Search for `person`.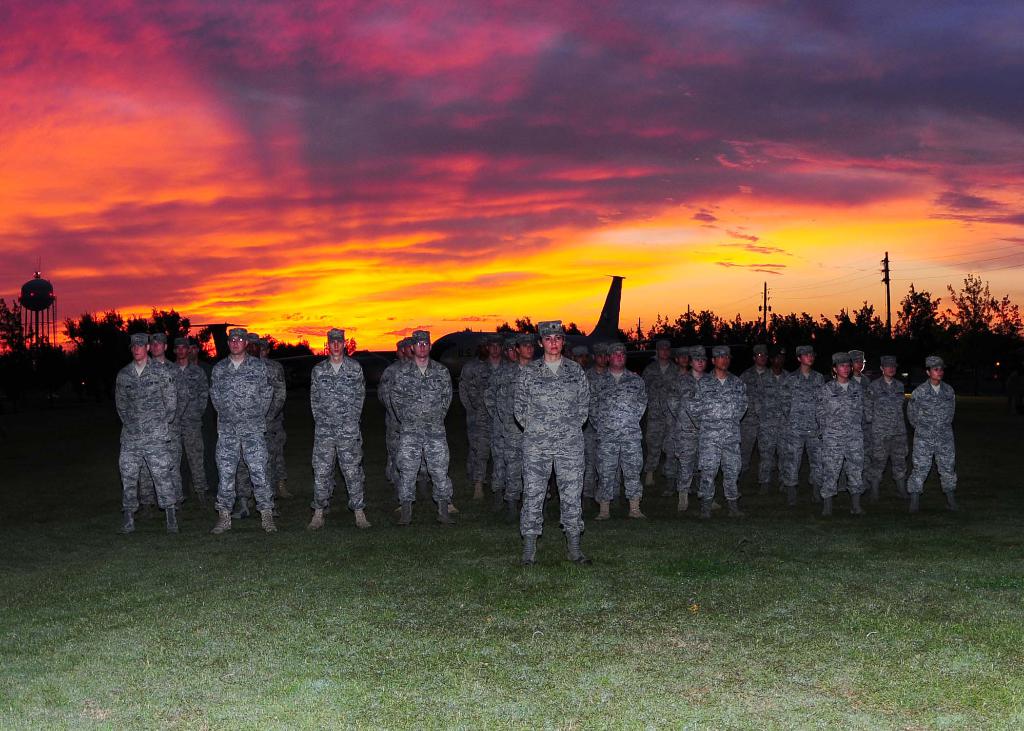
Found at detection(871, 344, 925, 515).
